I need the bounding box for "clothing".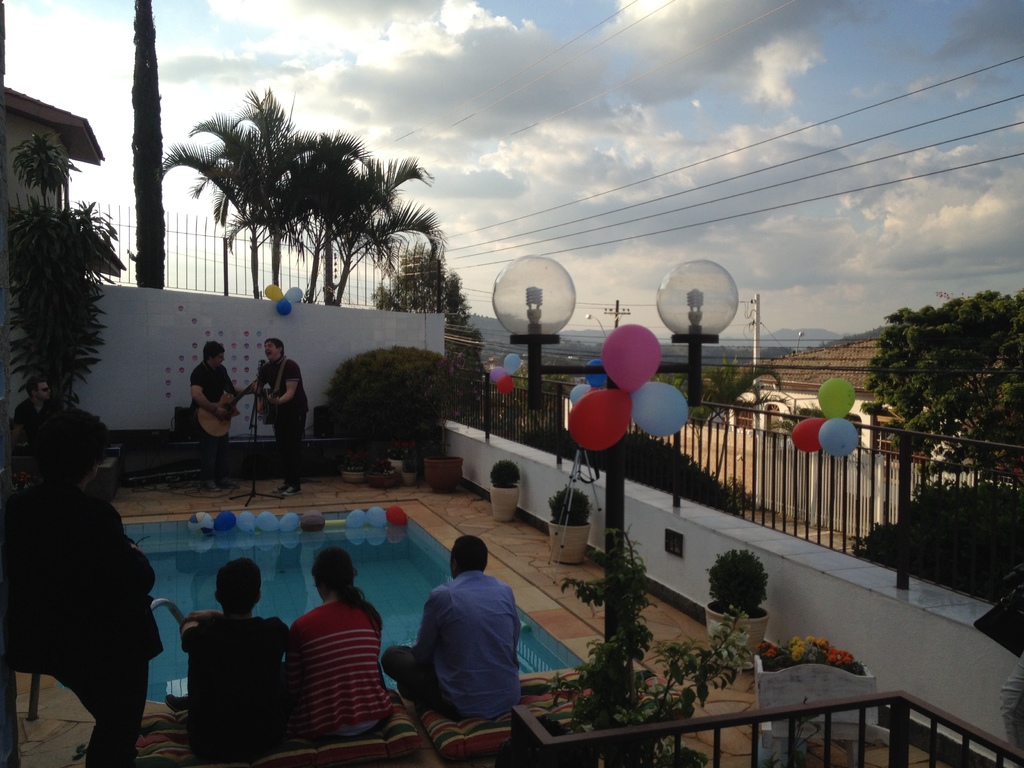
Here it is: [378,573,523,719].
